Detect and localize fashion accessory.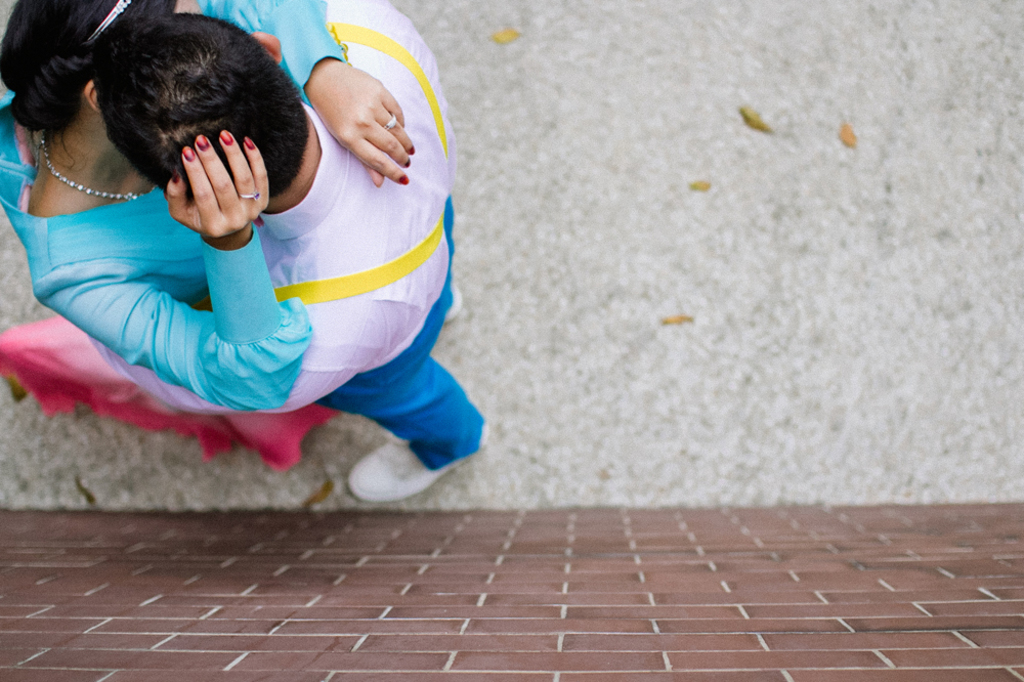
Localized at crop(408, 145, 415, 151).
